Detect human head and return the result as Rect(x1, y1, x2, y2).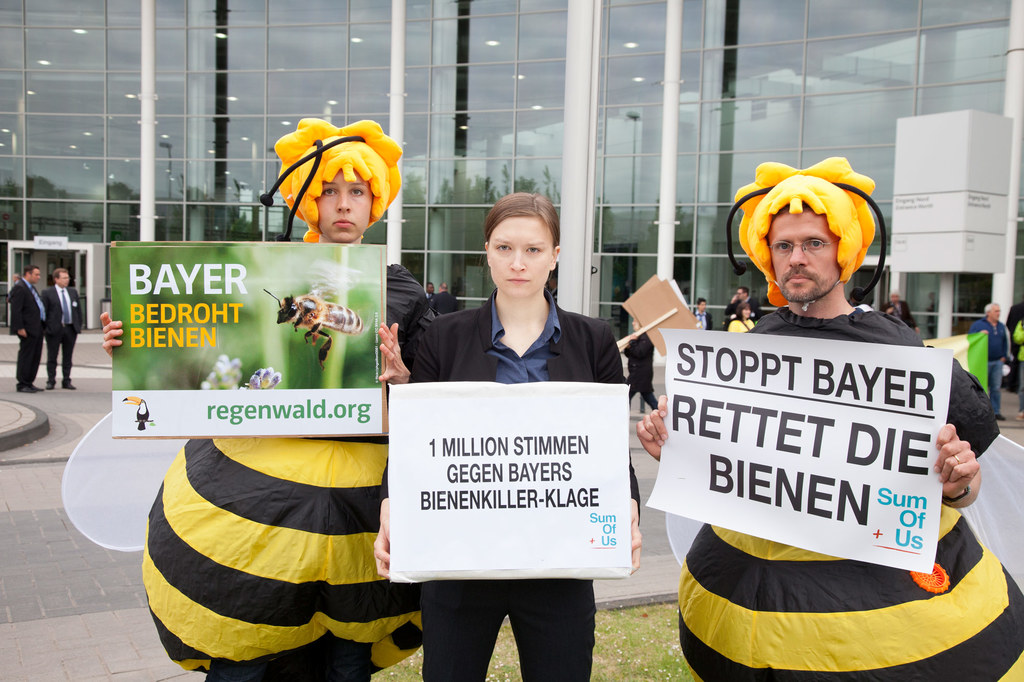
Rect(760, 196, 863, 304).
